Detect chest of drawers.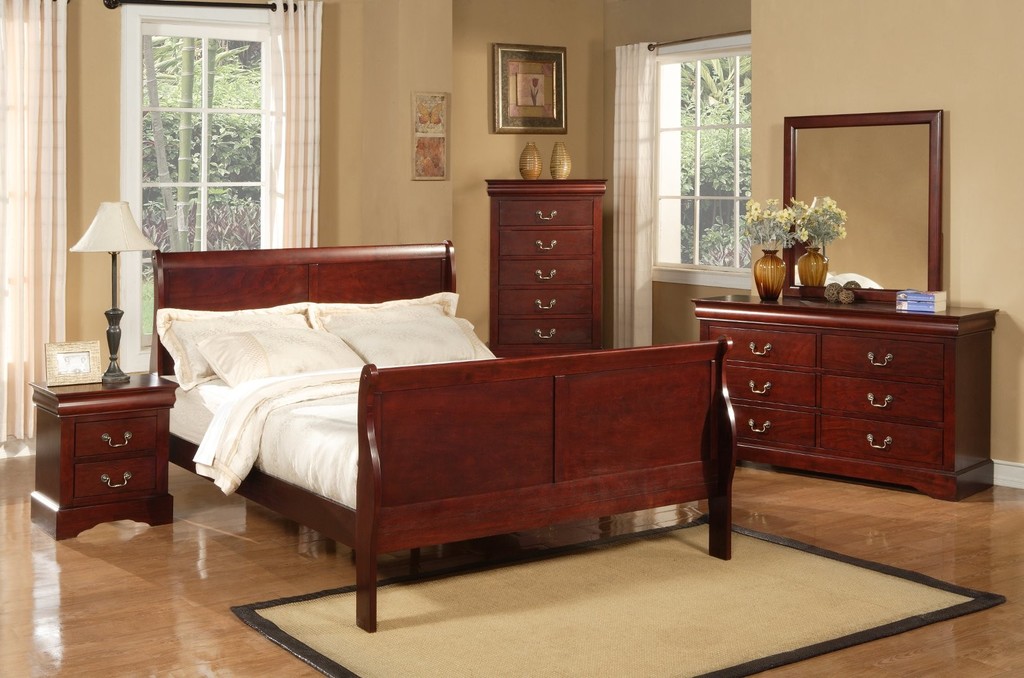
Detected at 691 289 999 504.
